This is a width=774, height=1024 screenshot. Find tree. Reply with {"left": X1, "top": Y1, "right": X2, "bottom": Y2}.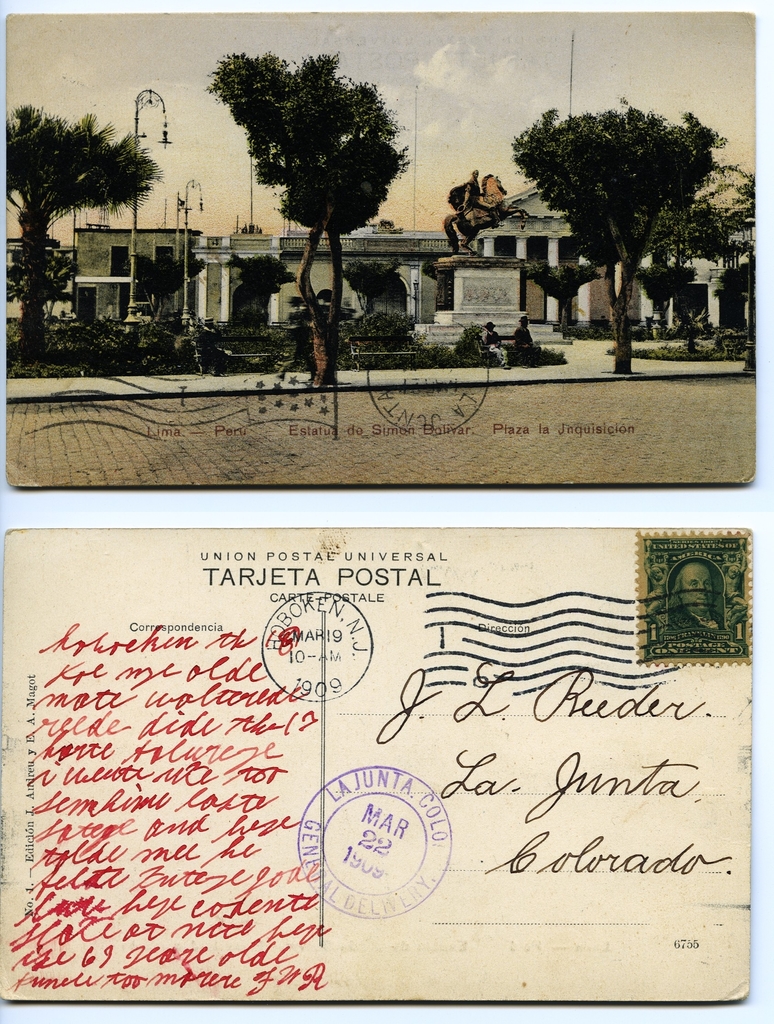
{"left": 223, "top": 251, "right": 299, "bottom": 333}.
